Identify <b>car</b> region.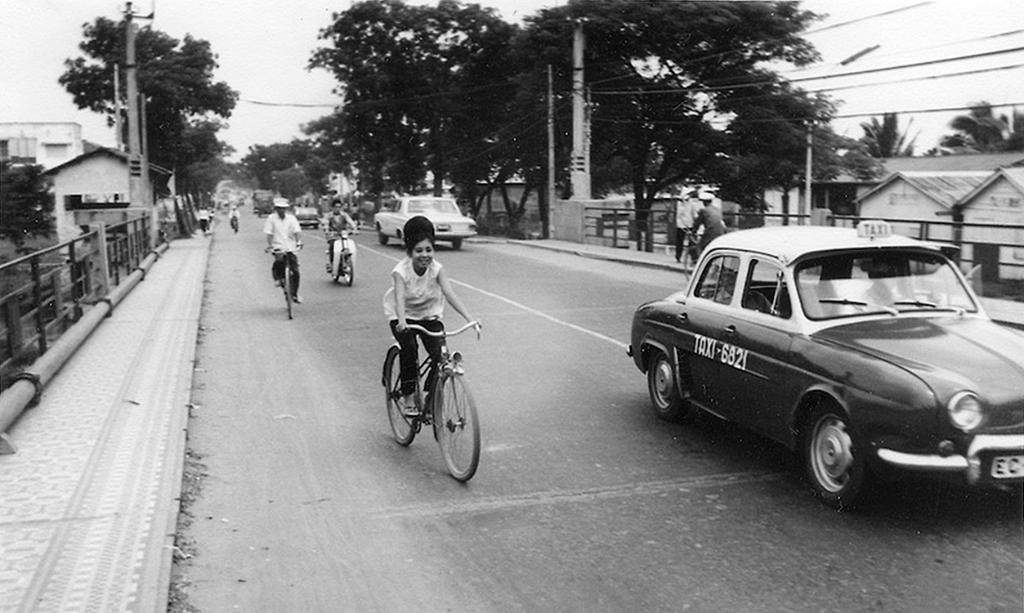
Region: 296:206:317:230.
